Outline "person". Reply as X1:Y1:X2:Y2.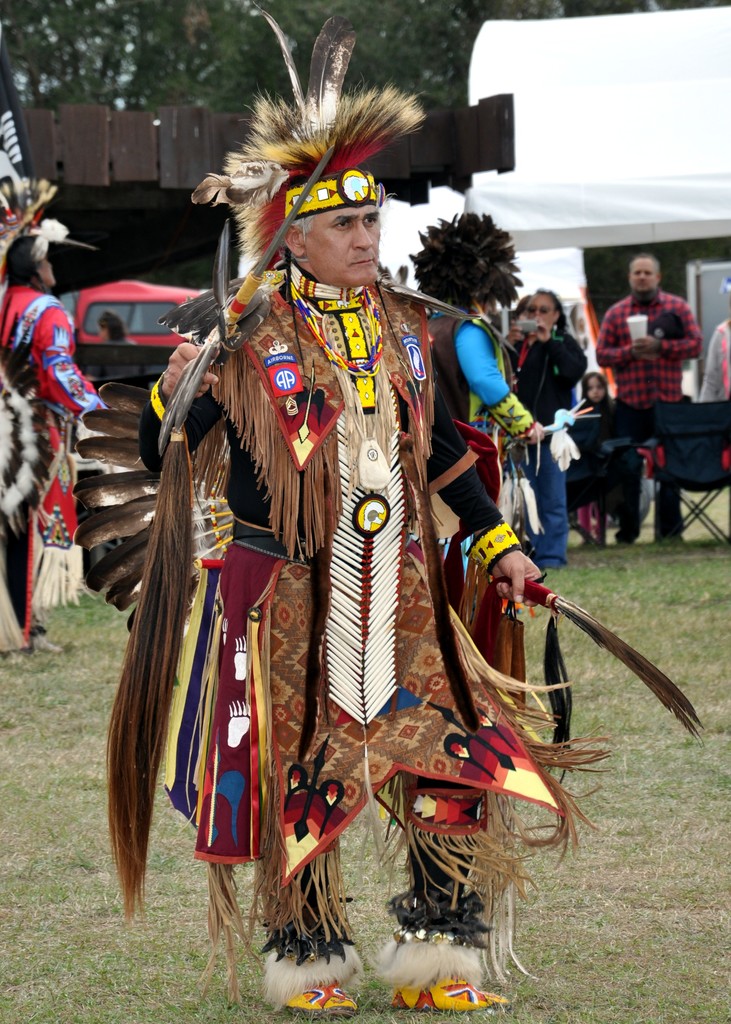
689:277:730:399.
